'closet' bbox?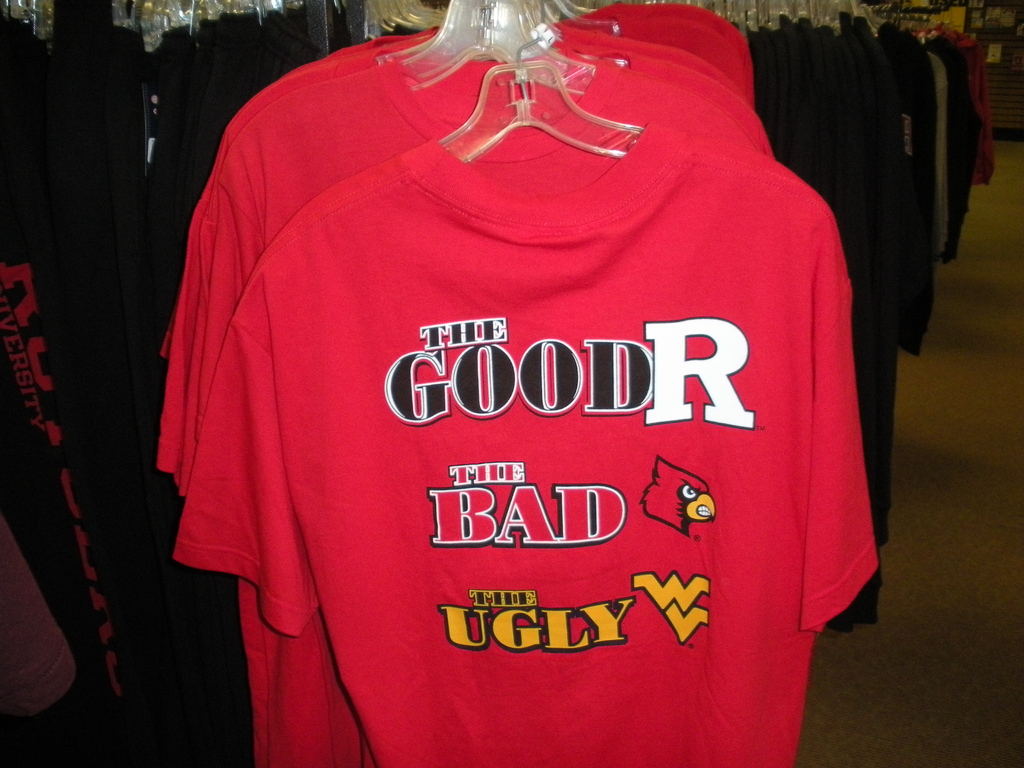
Rect(0, 0, 996, 767)
